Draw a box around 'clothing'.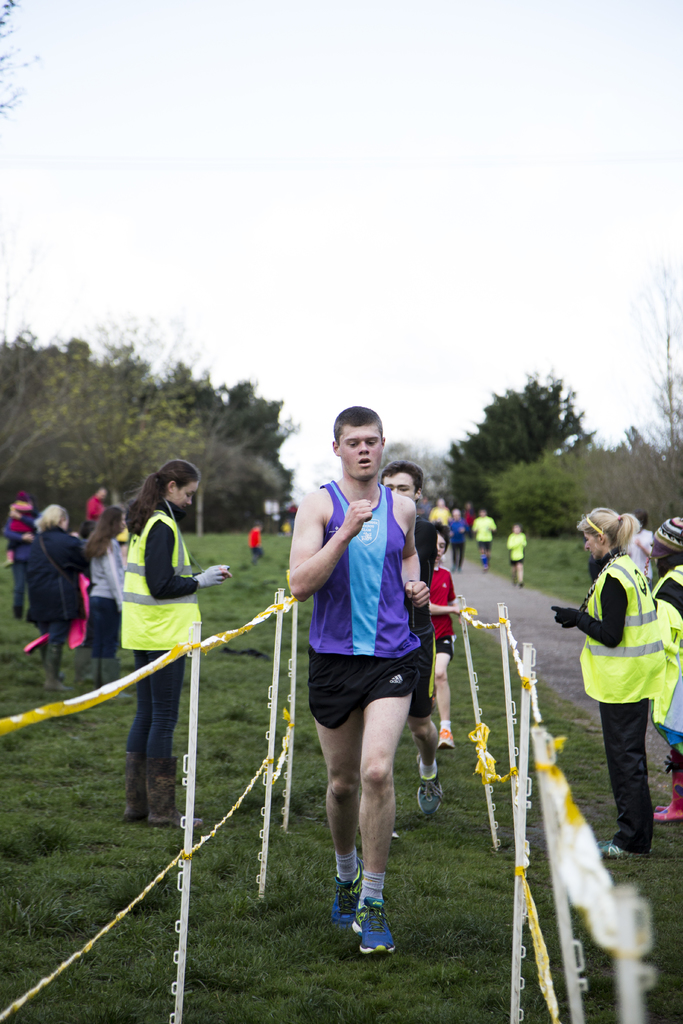
x1=507, y1=525, x2=529, y2=567.
